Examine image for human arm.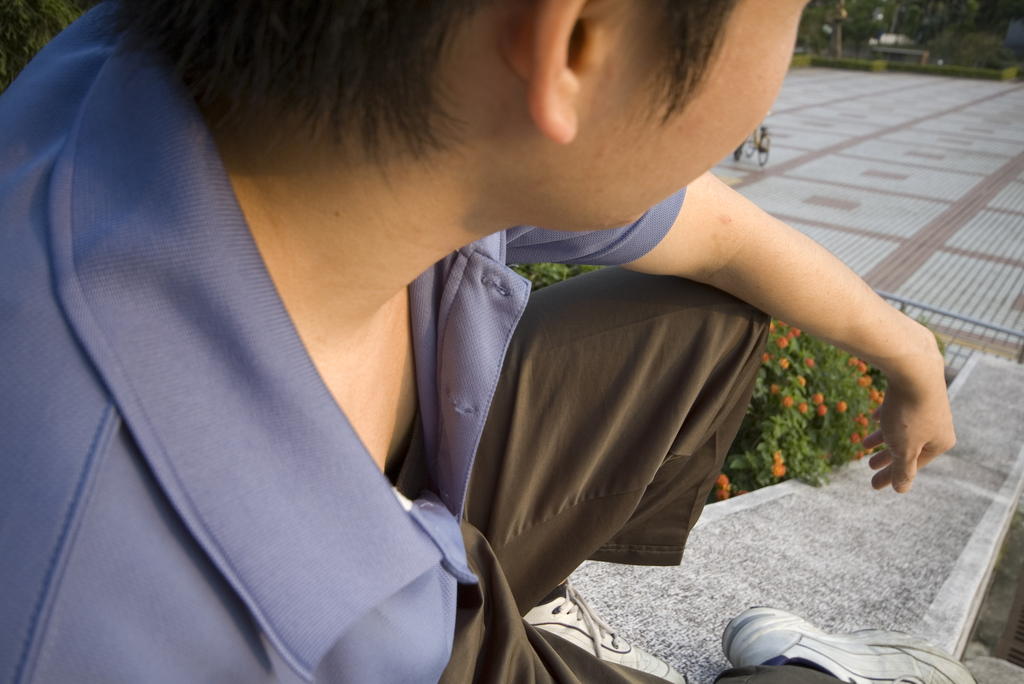
Examination result: {"x1": 556, "y1": 139, "x2": 938, "y2": 475}.
